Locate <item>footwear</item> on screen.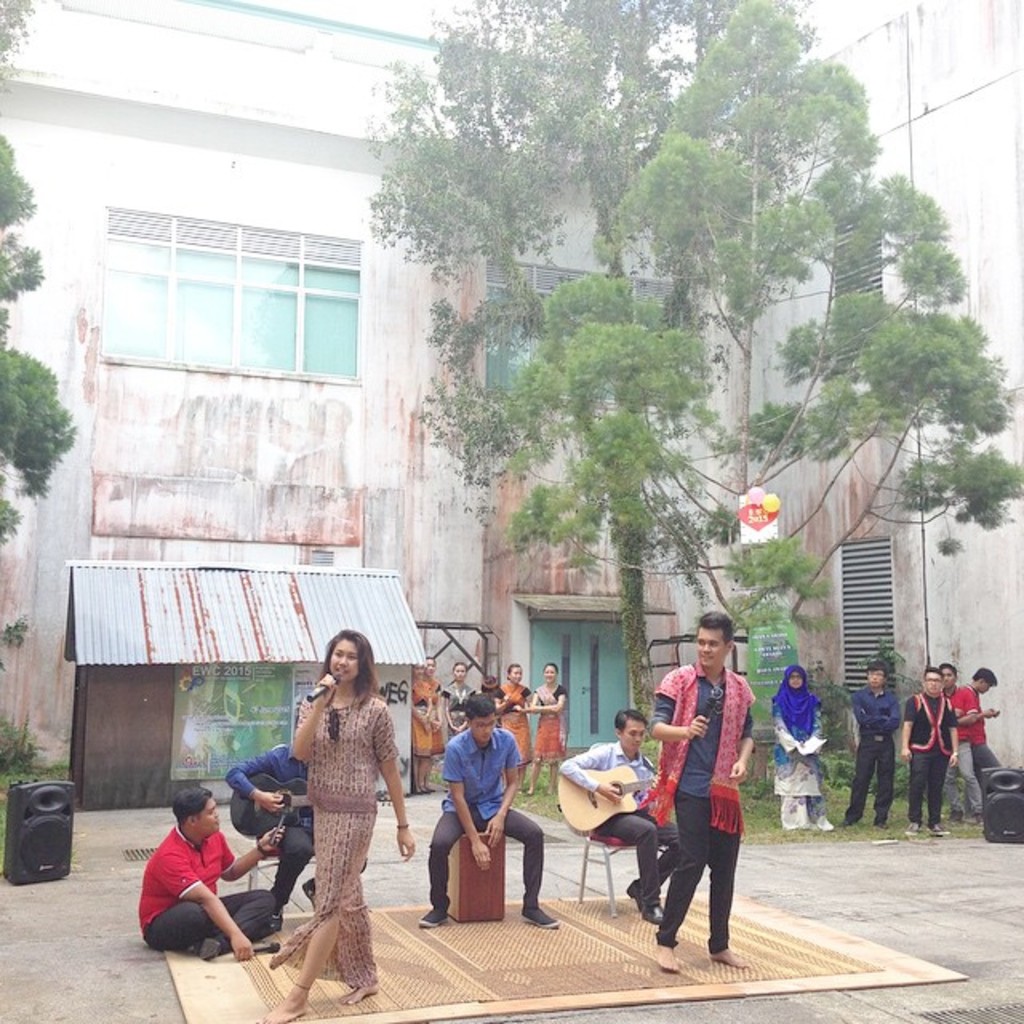
On screen at [195, 938, 218, 958].
